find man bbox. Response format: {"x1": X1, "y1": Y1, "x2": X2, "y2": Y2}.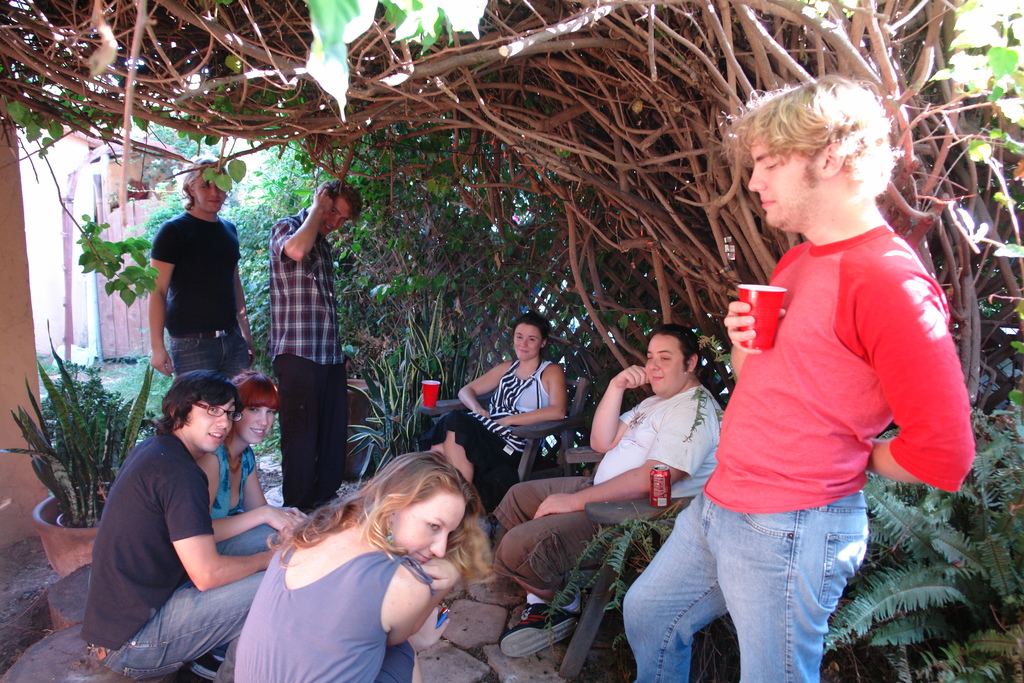
{"x1": 269, "y1": 177, "x2": 359, "y2": 513}.
